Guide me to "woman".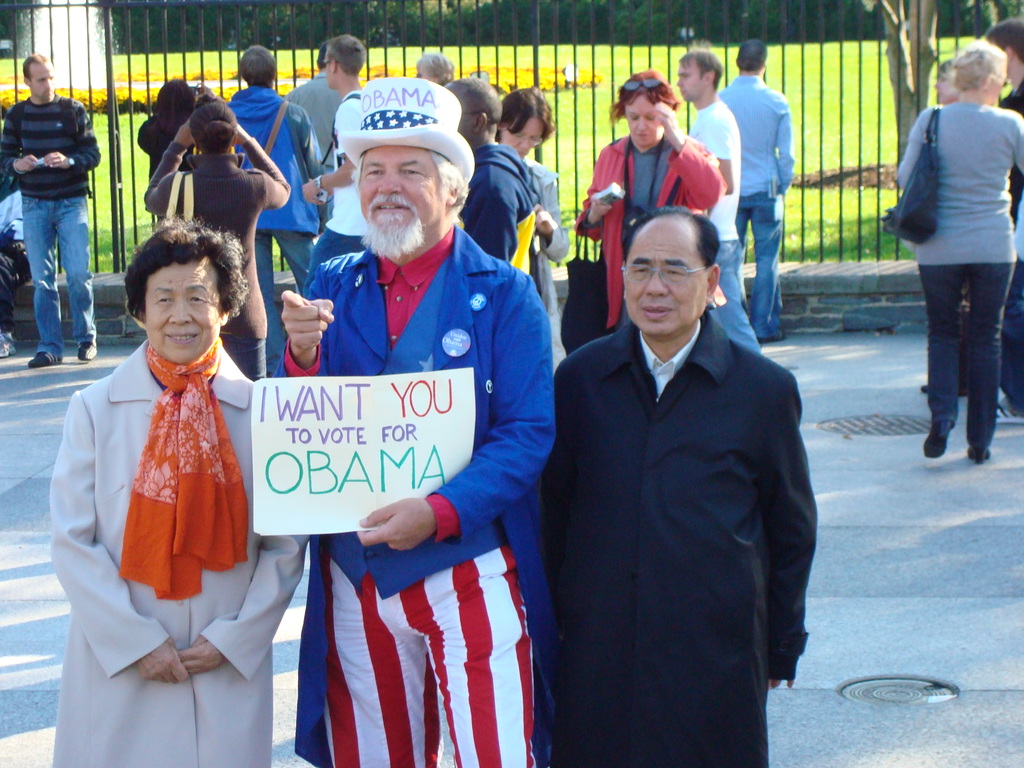
Guidance: Rect(923, 61, 975, 396).
